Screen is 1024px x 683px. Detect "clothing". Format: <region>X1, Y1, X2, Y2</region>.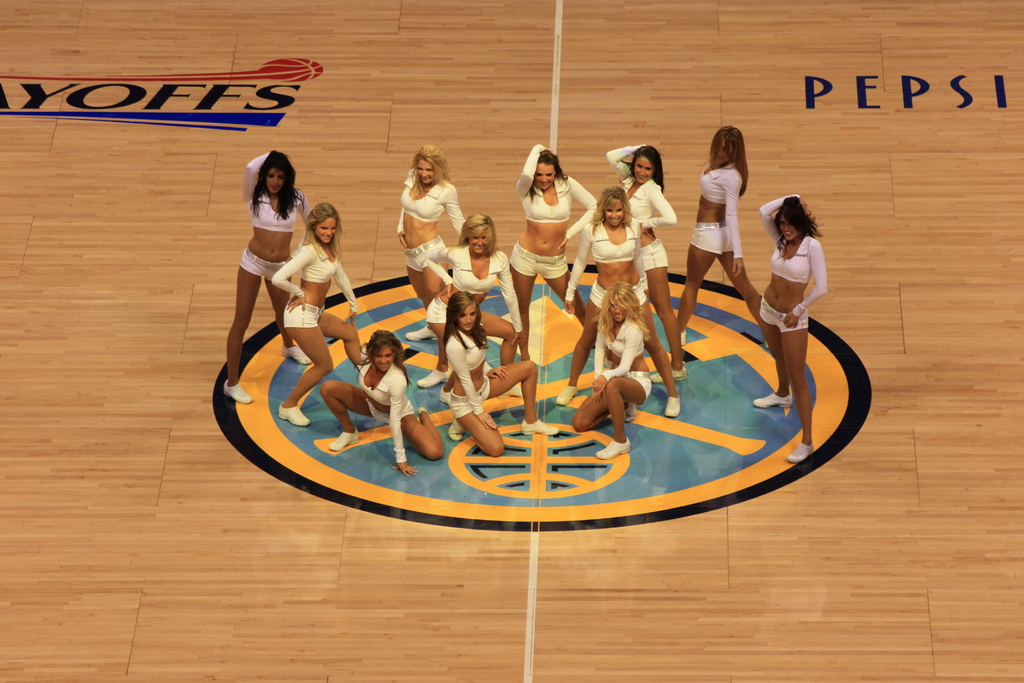
<region>244, 151, 309, 250</region>.
